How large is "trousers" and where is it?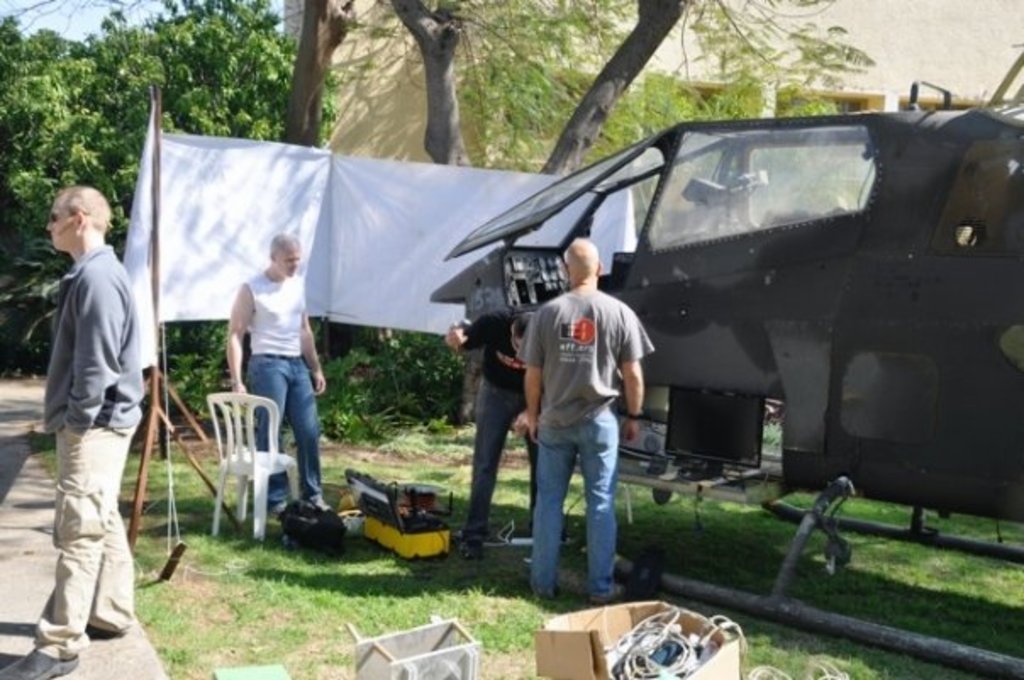
Bounding box: (468, 378, 534, 536).
